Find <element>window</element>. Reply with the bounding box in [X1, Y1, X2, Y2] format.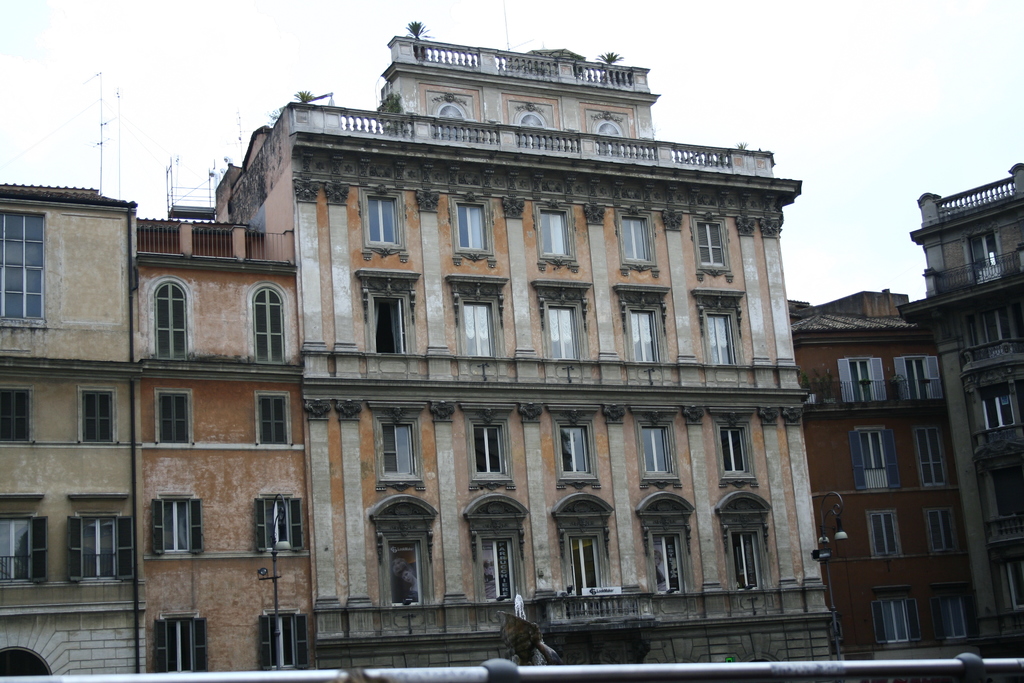
[536, 205, 576, 272].
